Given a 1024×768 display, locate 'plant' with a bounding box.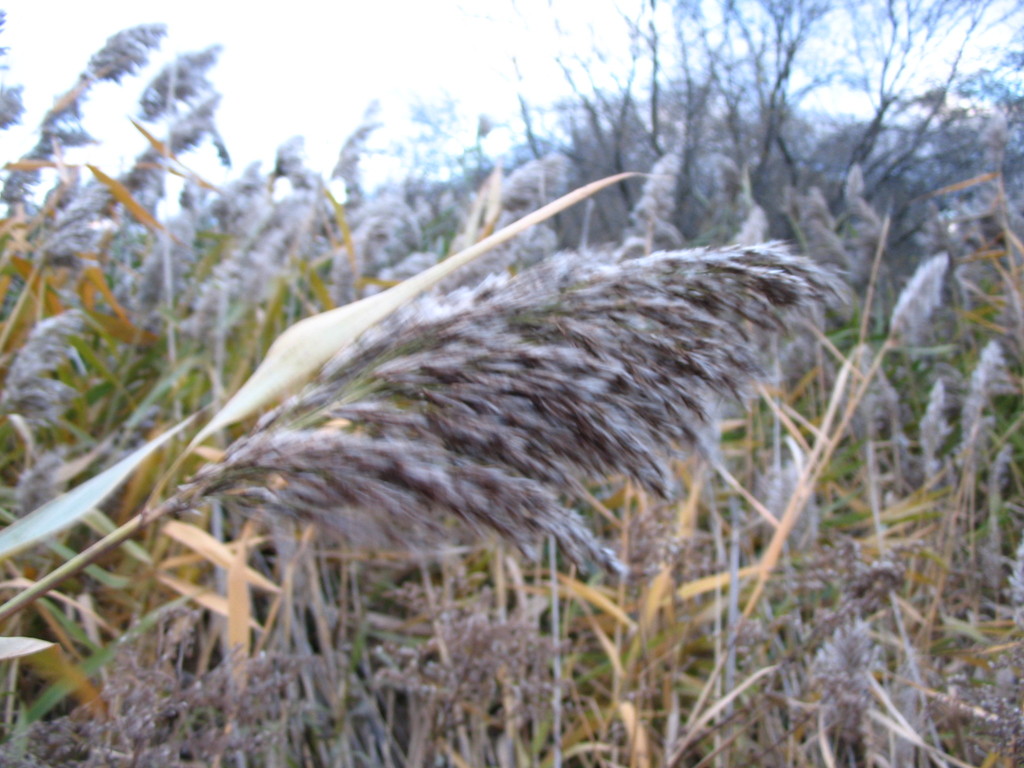
Located: 0, 219, 834, 767.
